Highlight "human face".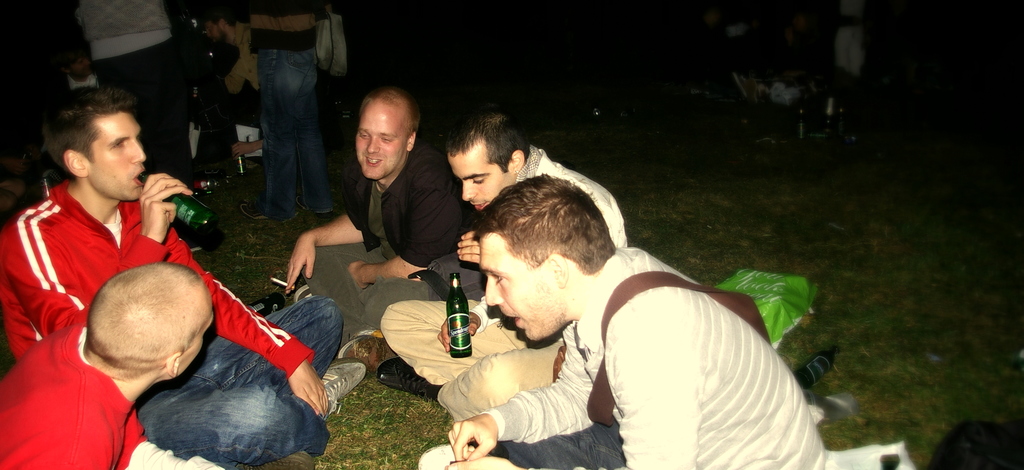
Highlighted region: rect(353, 105, 400, 178).
